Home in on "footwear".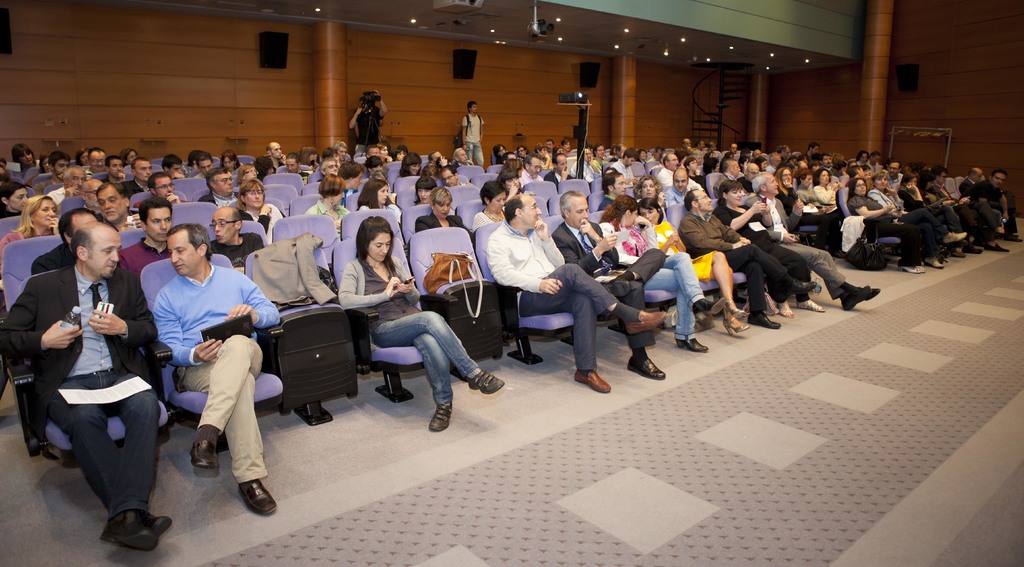
Homed in at (899,264,927,274).
